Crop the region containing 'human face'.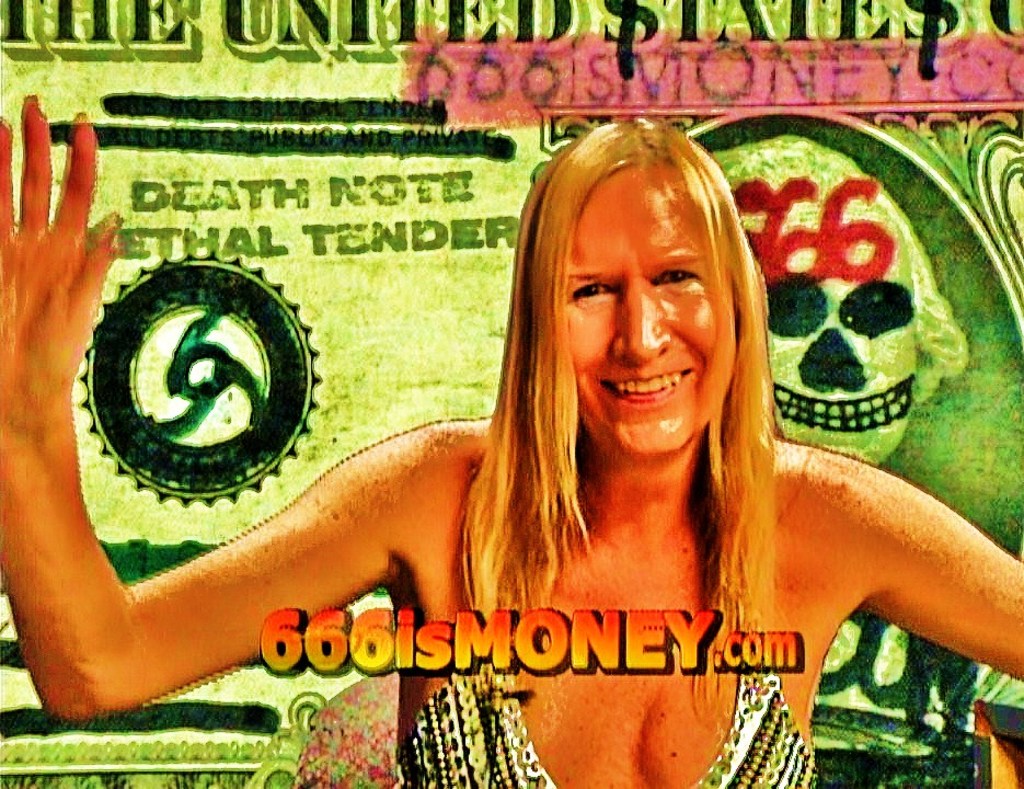
Crop region: 564,168,720,459.
